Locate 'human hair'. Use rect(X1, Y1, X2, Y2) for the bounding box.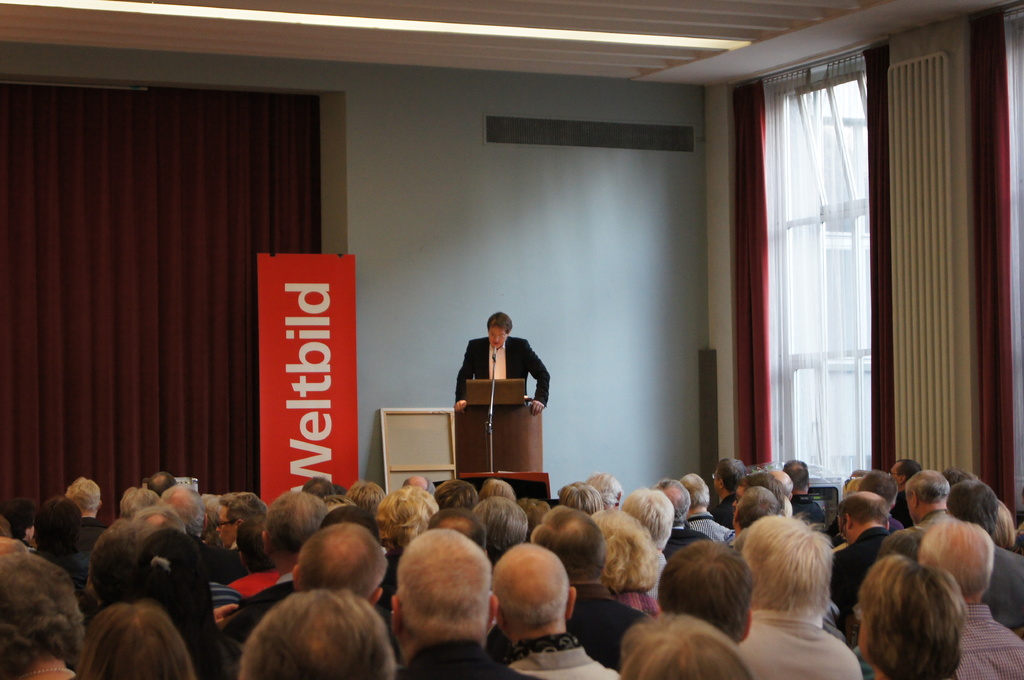
rect(0, 550, 77, 664).
